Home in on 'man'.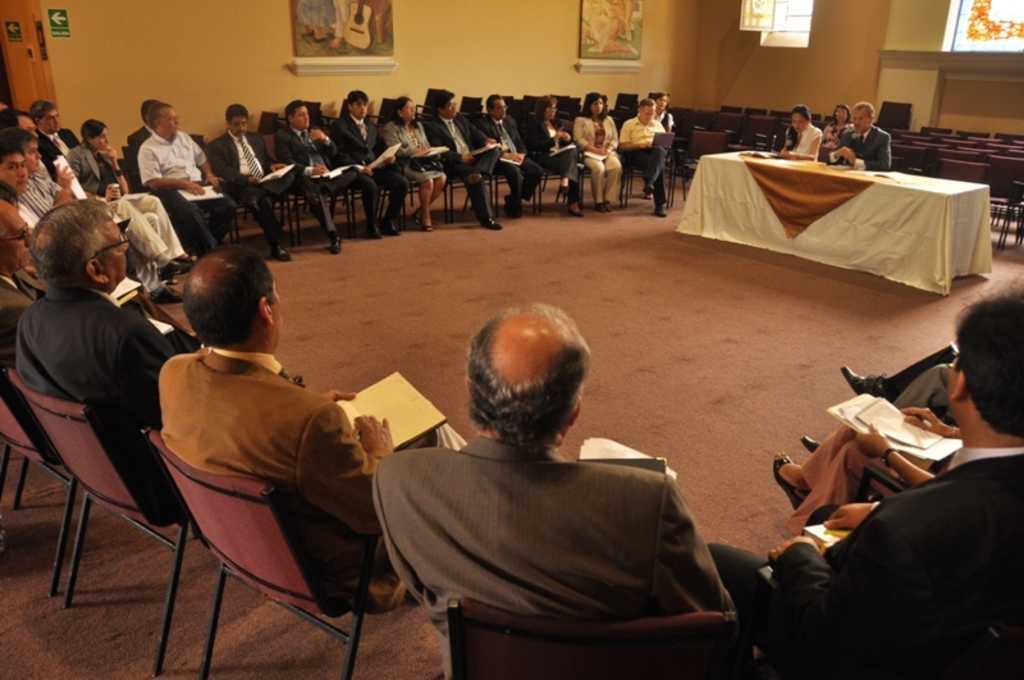
Homed in at box(102, 237, 402, 630).
